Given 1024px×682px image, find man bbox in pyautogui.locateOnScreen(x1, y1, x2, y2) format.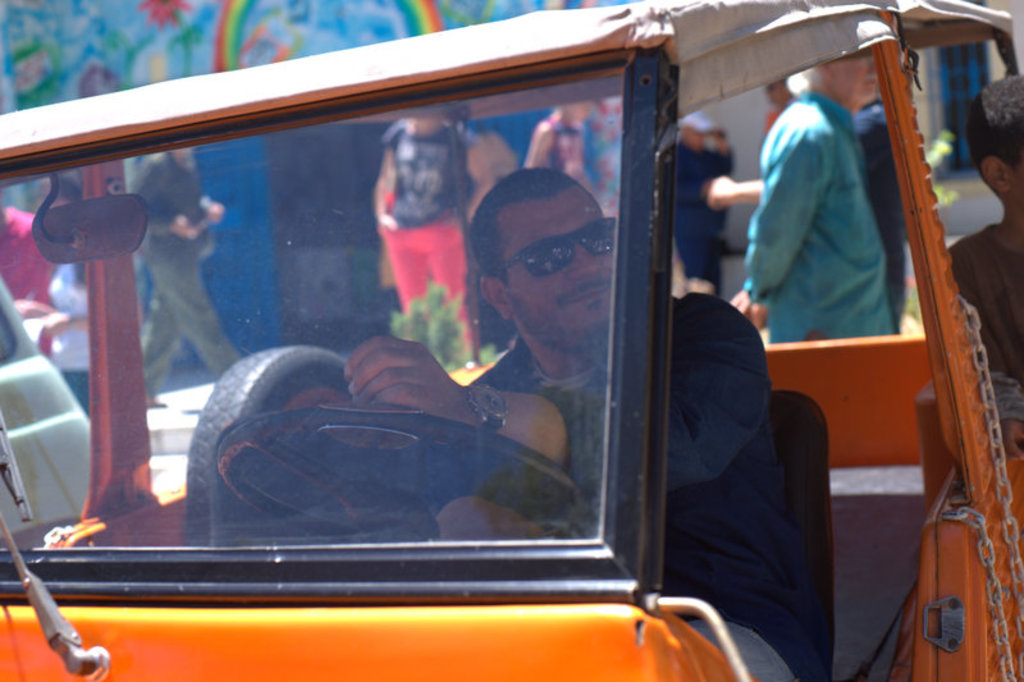
pyautogui.locateOnScreen(369, 119, 499, 357).
